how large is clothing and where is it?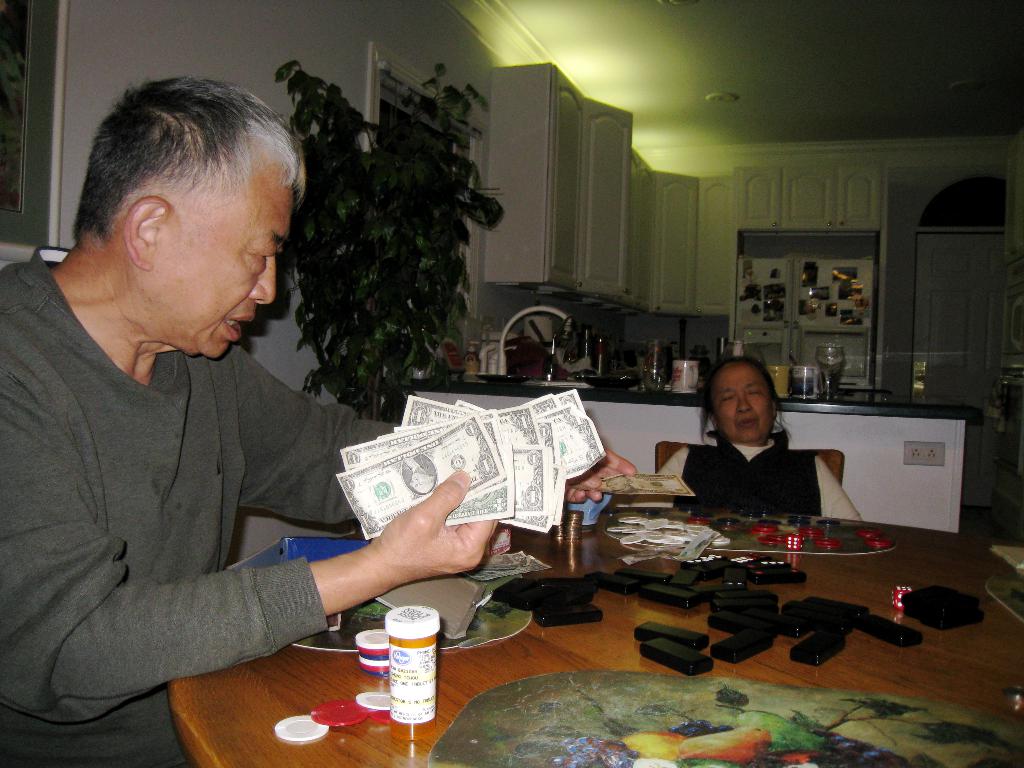
Bounding box: 15/214/392/732.
